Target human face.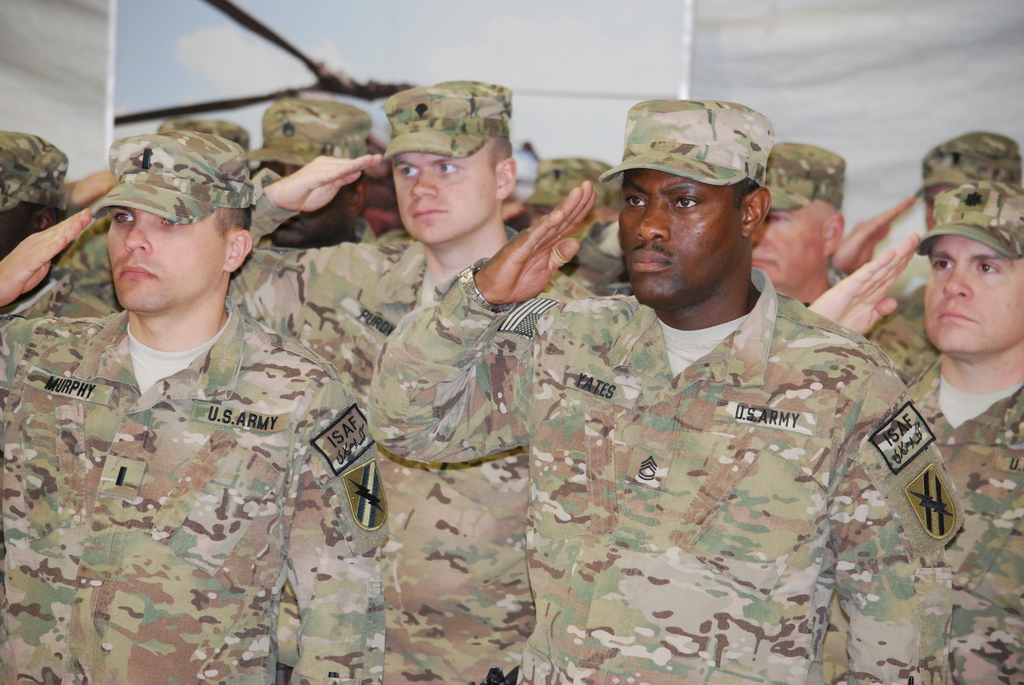
Target region: <bbox>749, 209, 822, 290</bbox>.
